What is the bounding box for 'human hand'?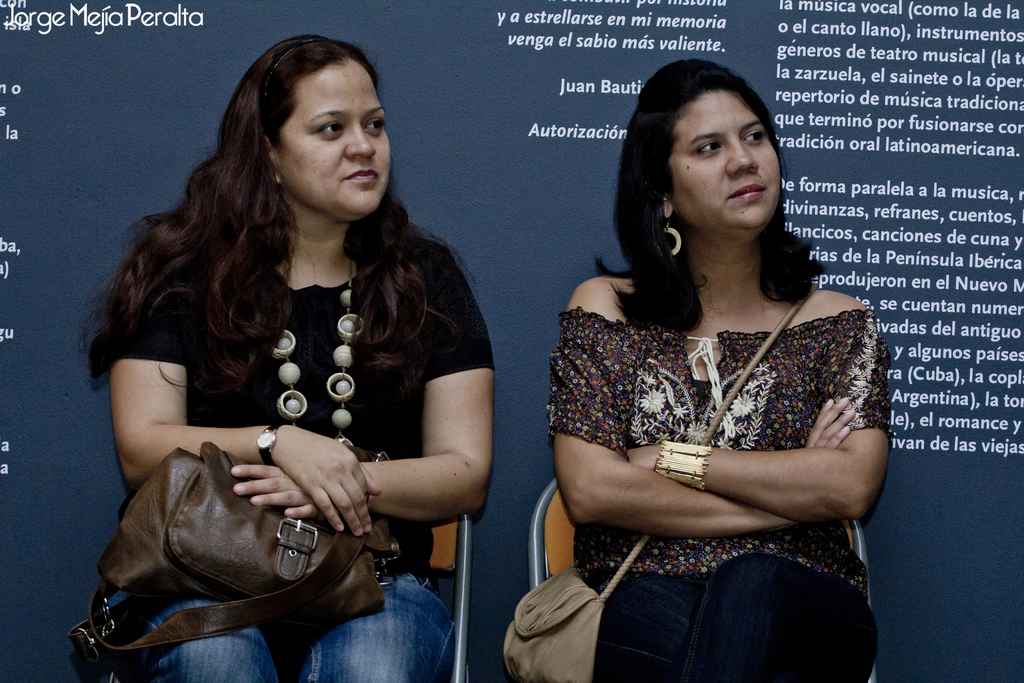
273 423 384 536.
